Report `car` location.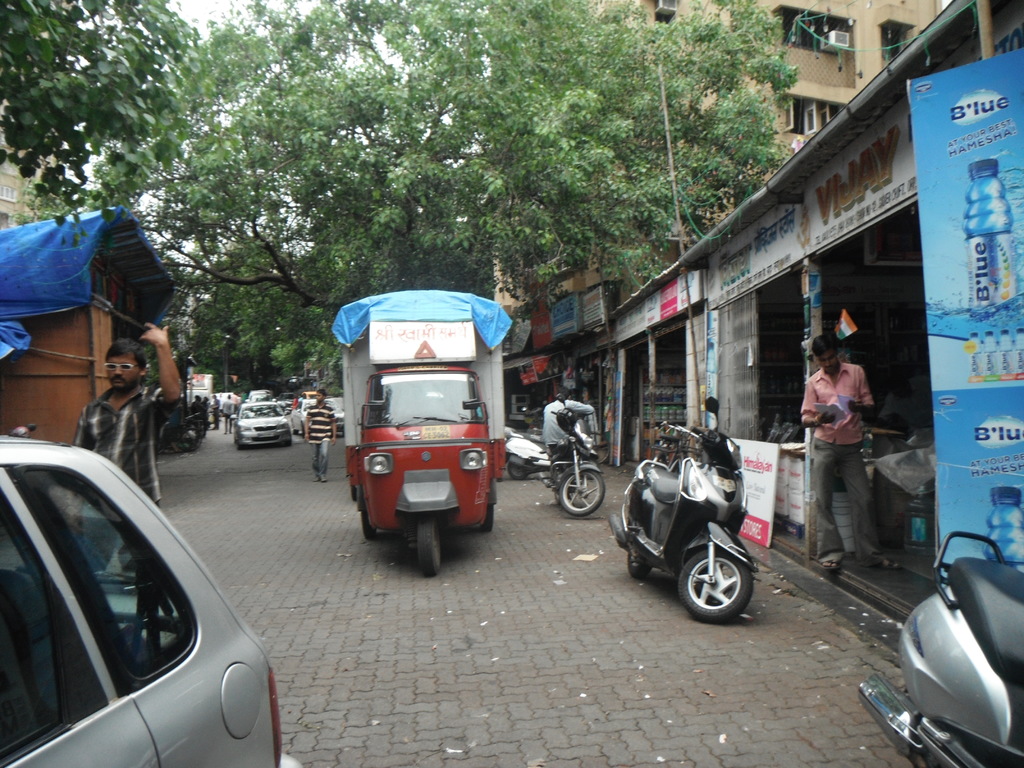
Report: BBox(288, 394, 345, 439).
